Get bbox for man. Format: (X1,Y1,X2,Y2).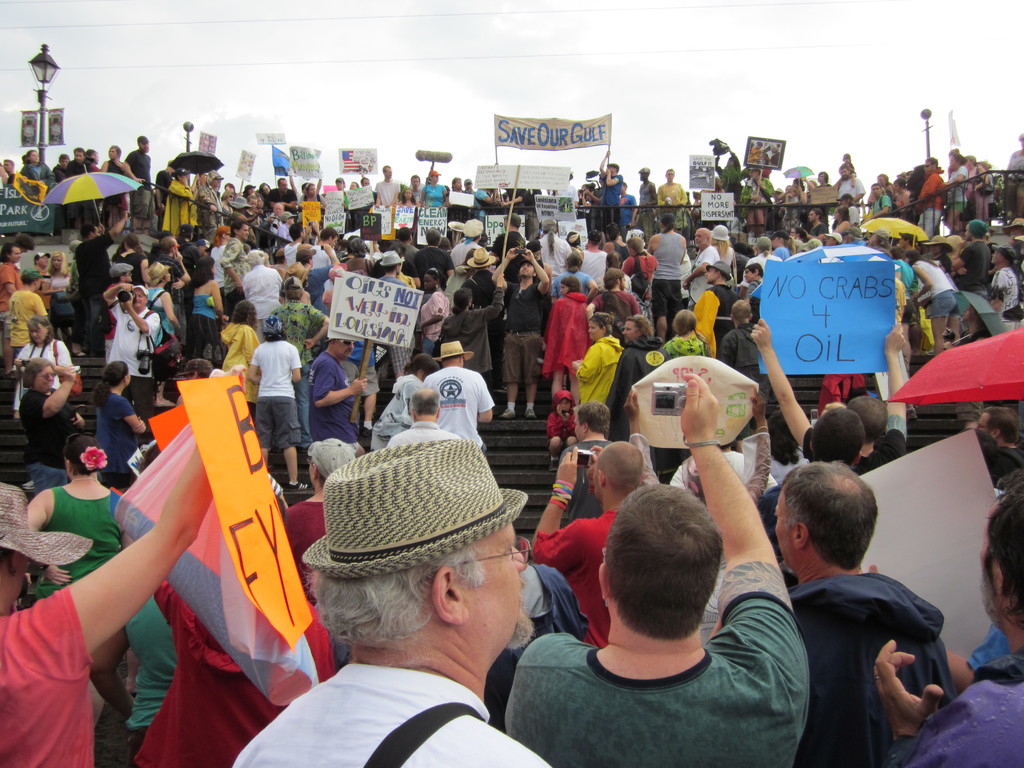
(420,340,490,456).
